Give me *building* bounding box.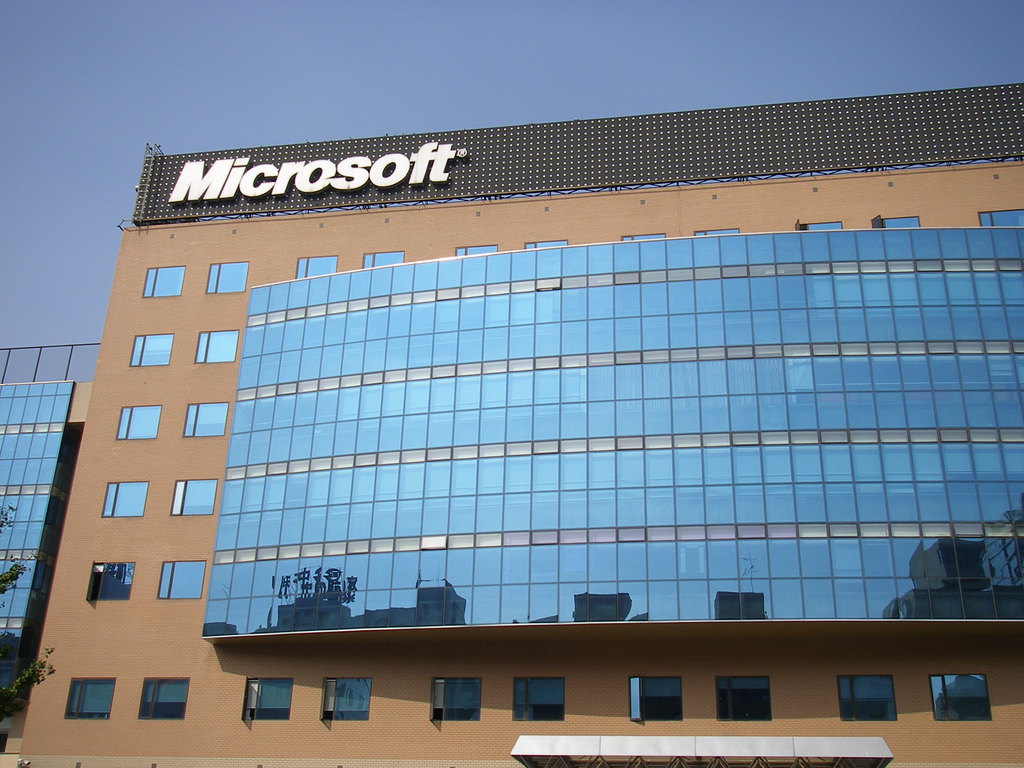
bbox=(0, 83, 1023, 766).
